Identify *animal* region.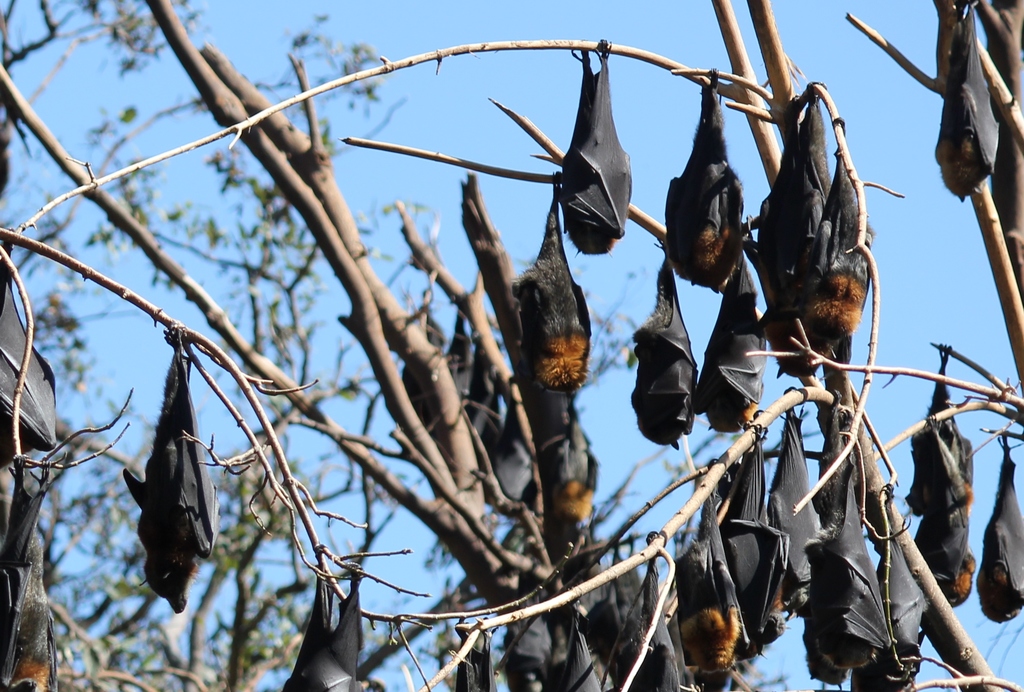
Region: 127 327 222 609.
